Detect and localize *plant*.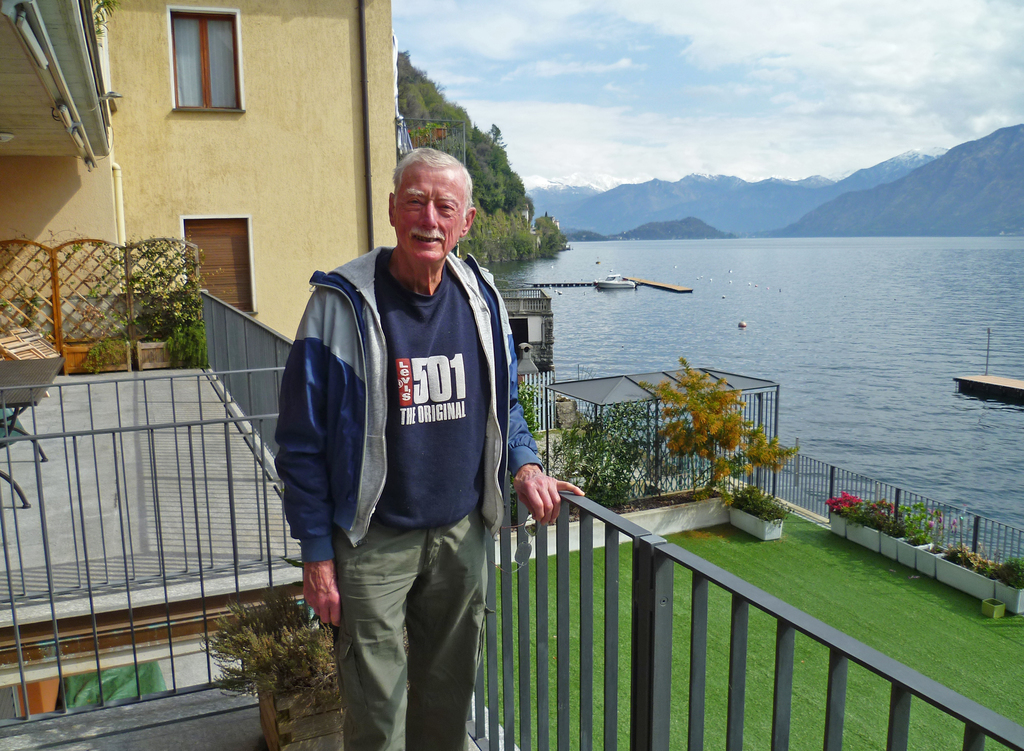
Localized at 511,475,518,525.
